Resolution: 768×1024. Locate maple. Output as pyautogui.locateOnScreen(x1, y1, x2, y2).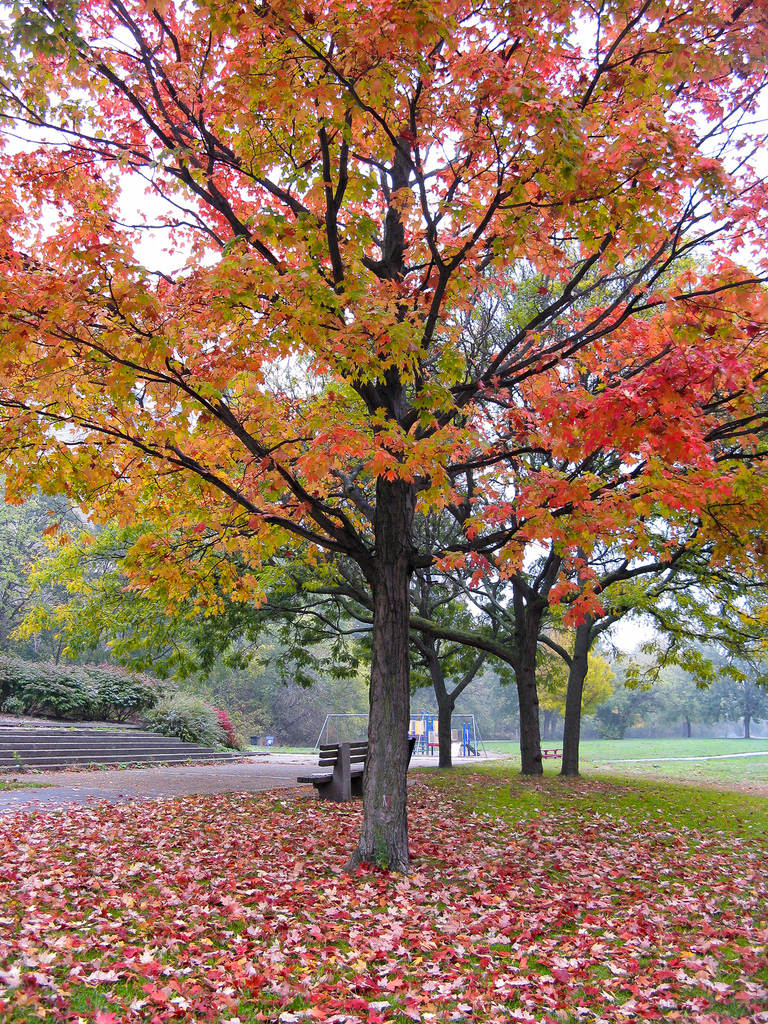
pyautogui.locateOnScreen(0, 1, 746, 863).
